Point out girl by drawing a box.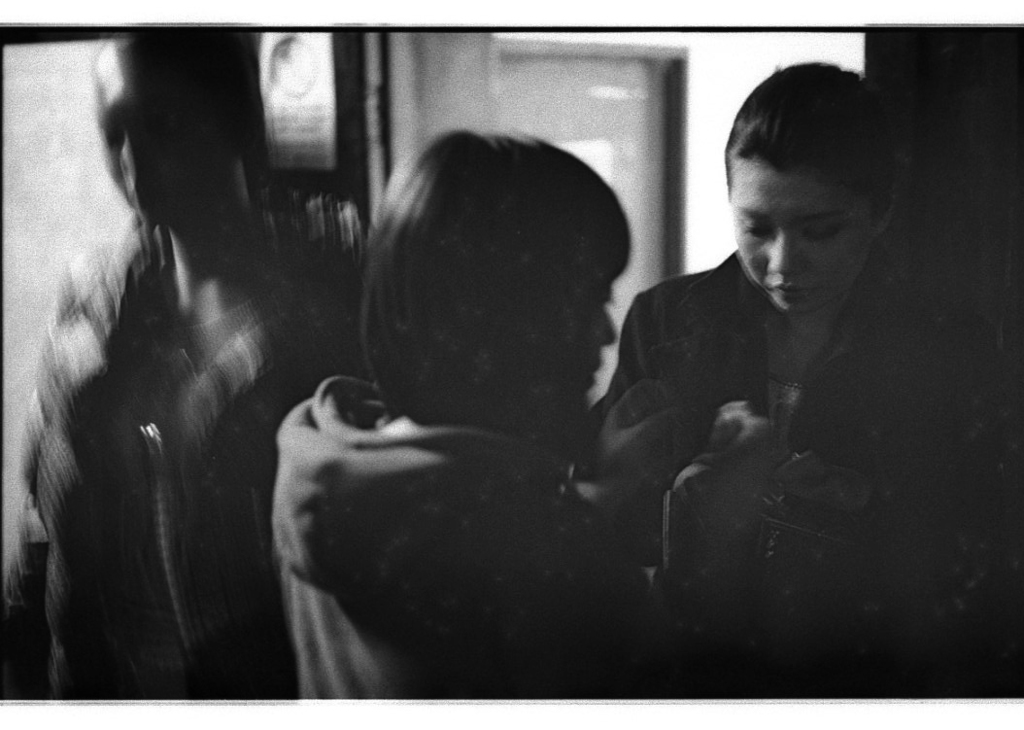
554,52,1005,650.
